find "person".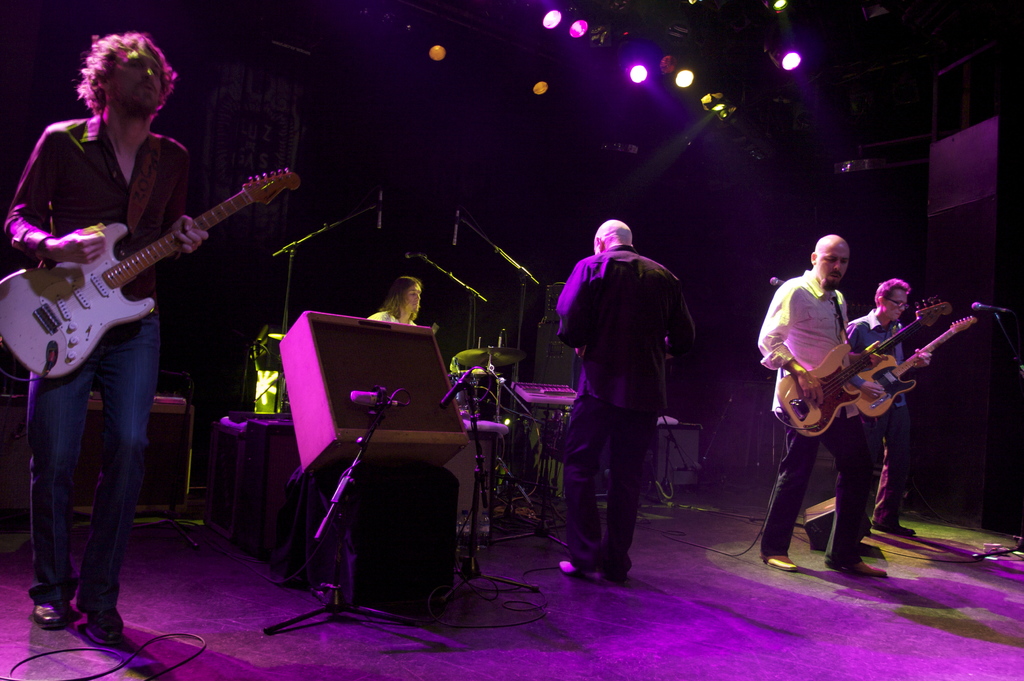
550,193,705,597.
